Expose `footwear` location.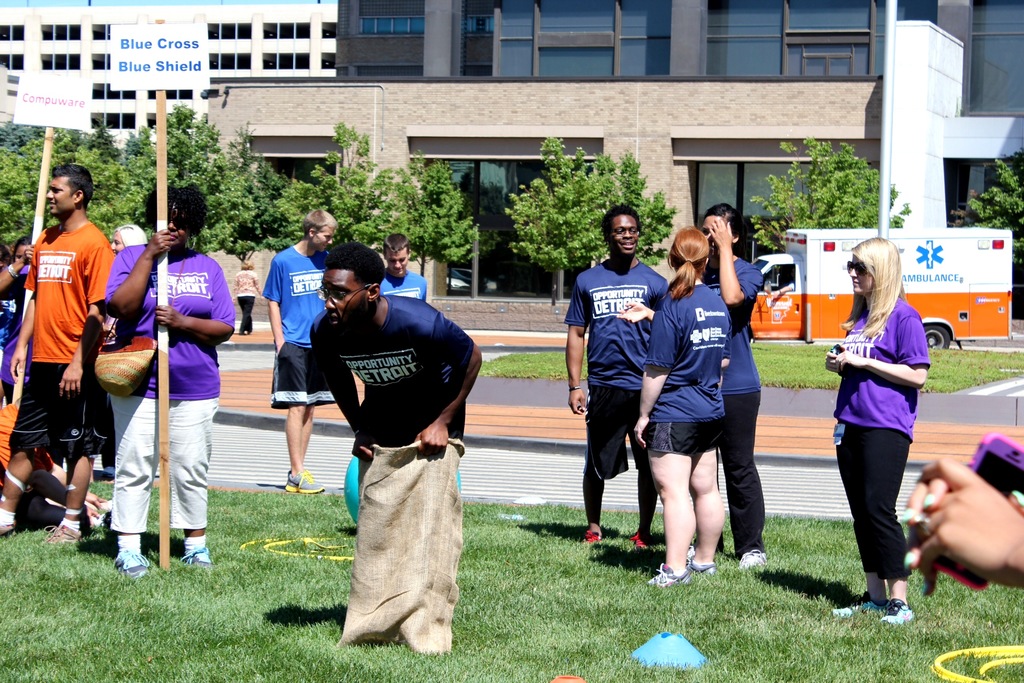
Exposed at select_region(177, 545, 213, 567).
